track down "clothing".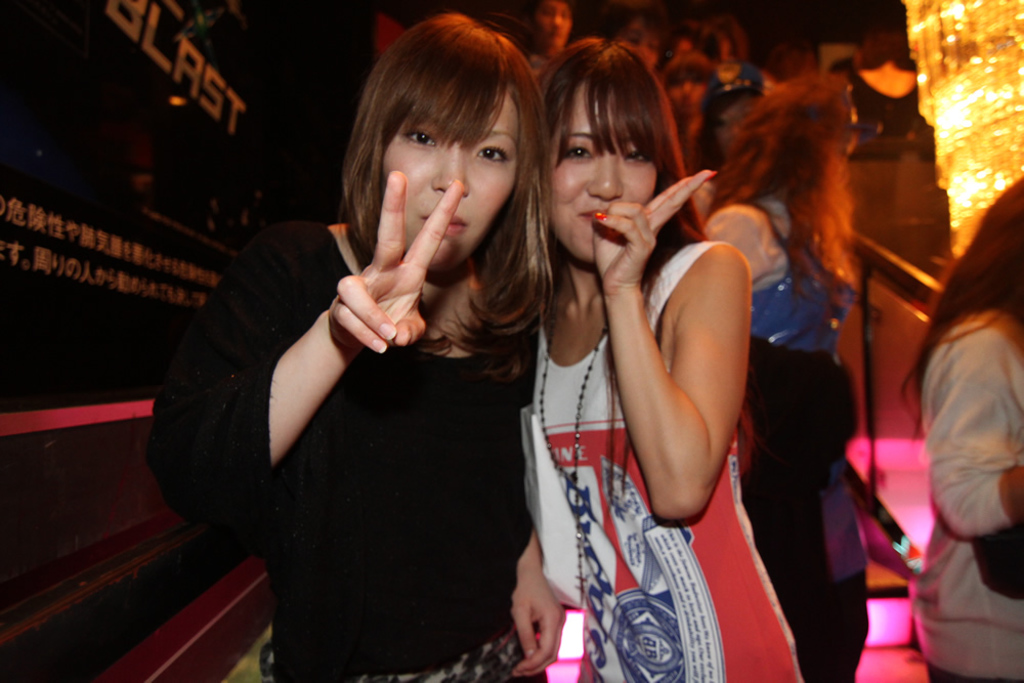
Tracked to {"x1": 743, "y1": 275, "x2": 868, "y2": 682}.
